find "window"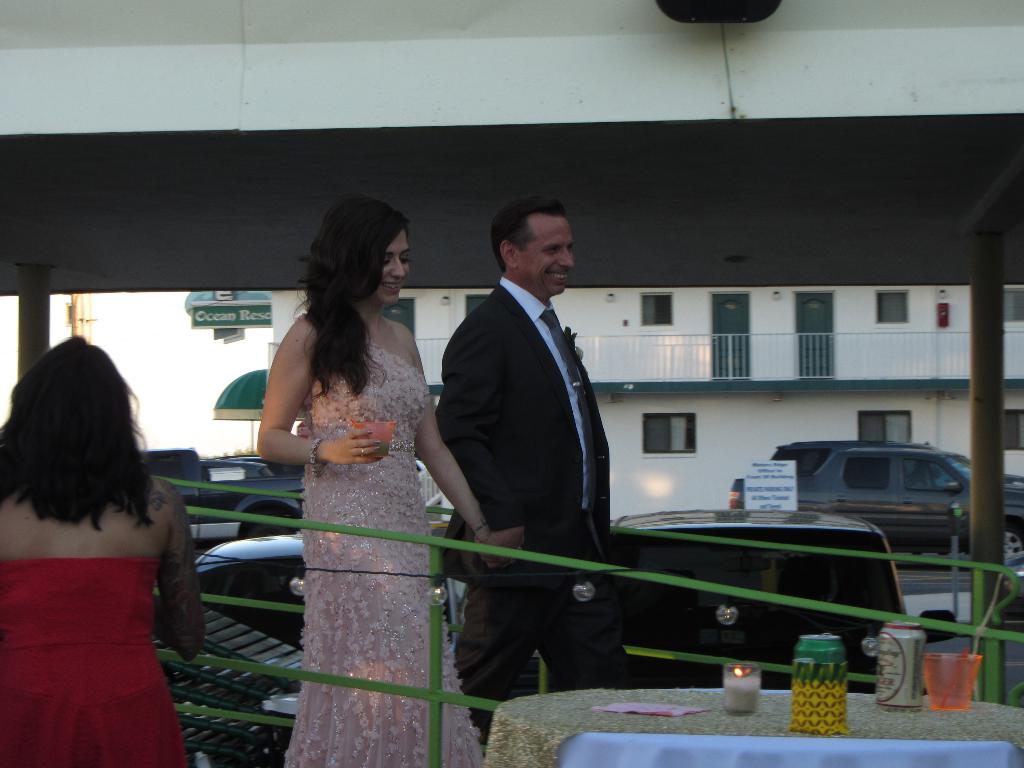
BBox(200, 466, 252, 483)
